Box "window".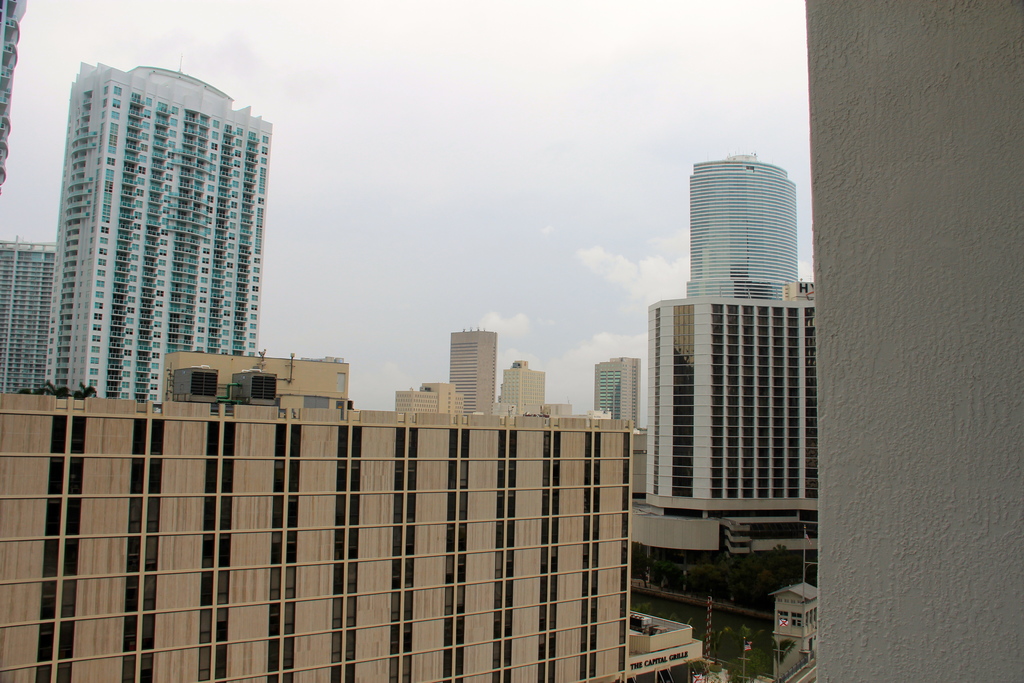
(262,134,270,144).
